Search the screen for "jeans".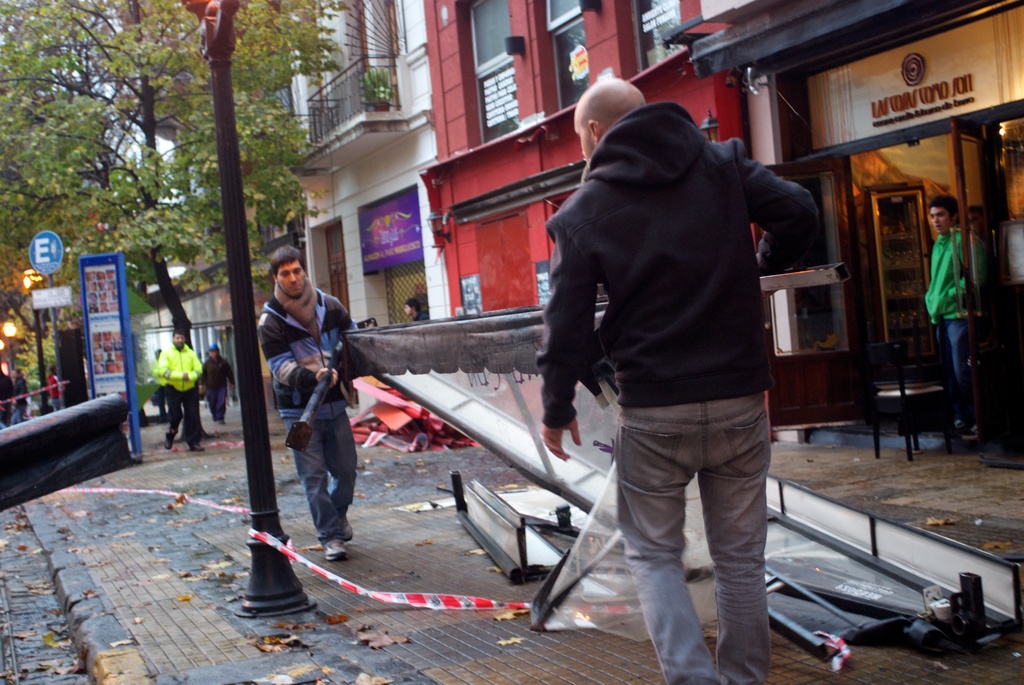
Found at <bbox>205, 382, 234, 423</bbox>.
